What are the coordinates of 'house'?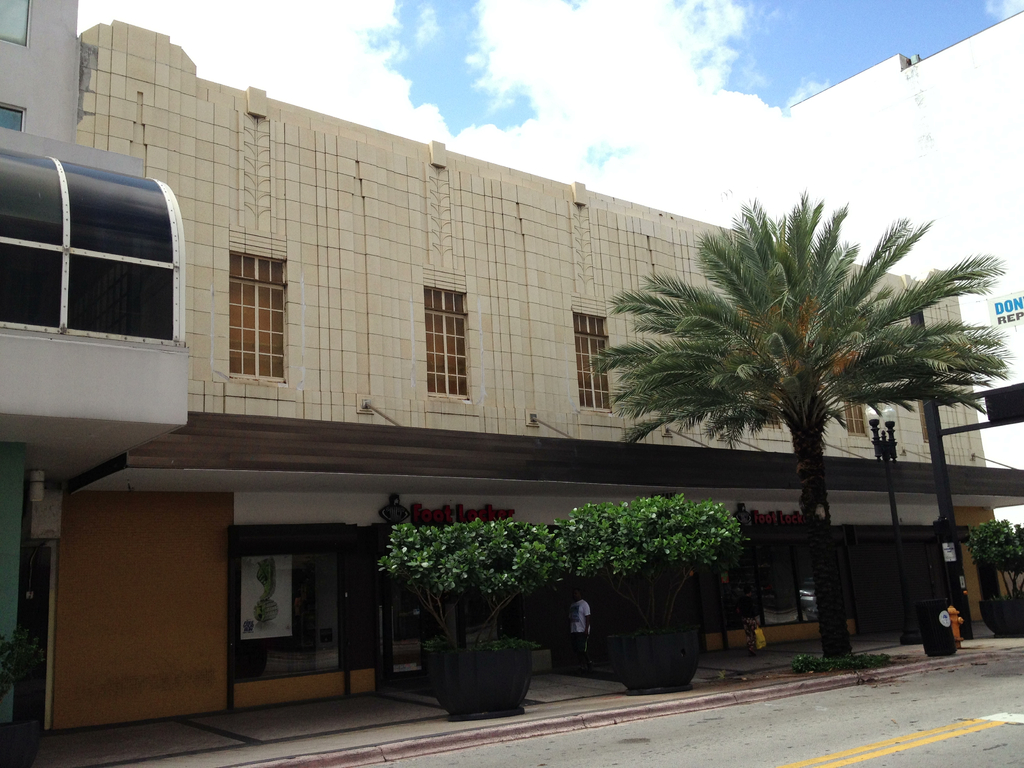
x1=52 y1=52 x2=930 y2=705.
